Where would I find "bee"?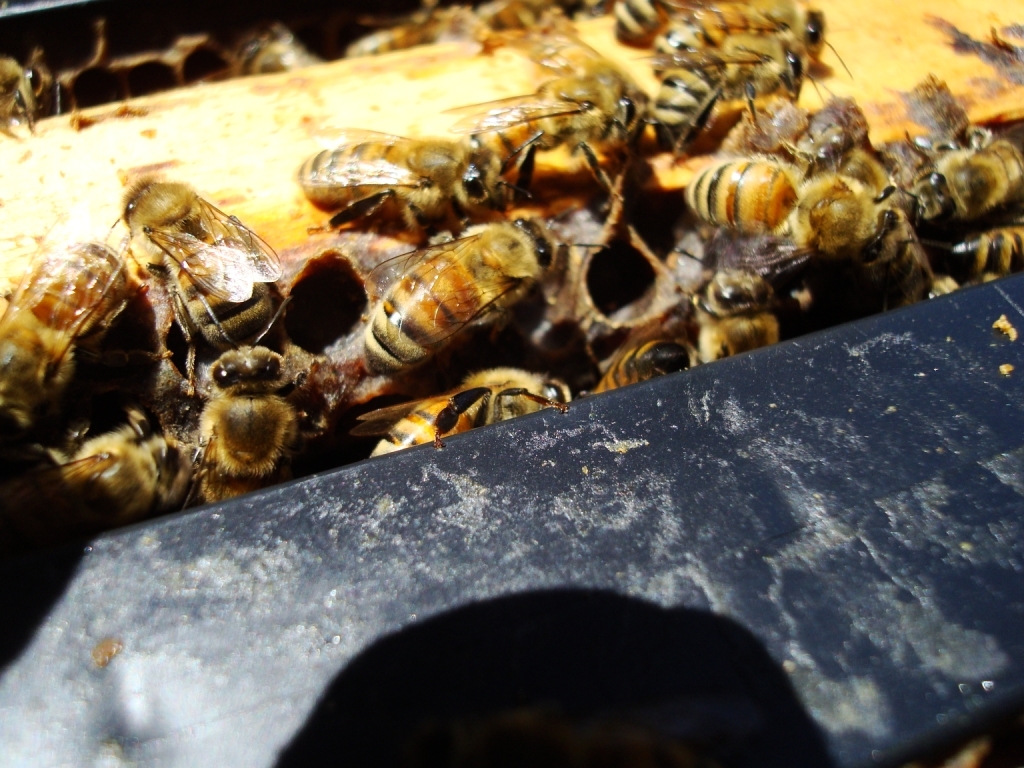
At <region>722, 81, 869, 201</region>.
